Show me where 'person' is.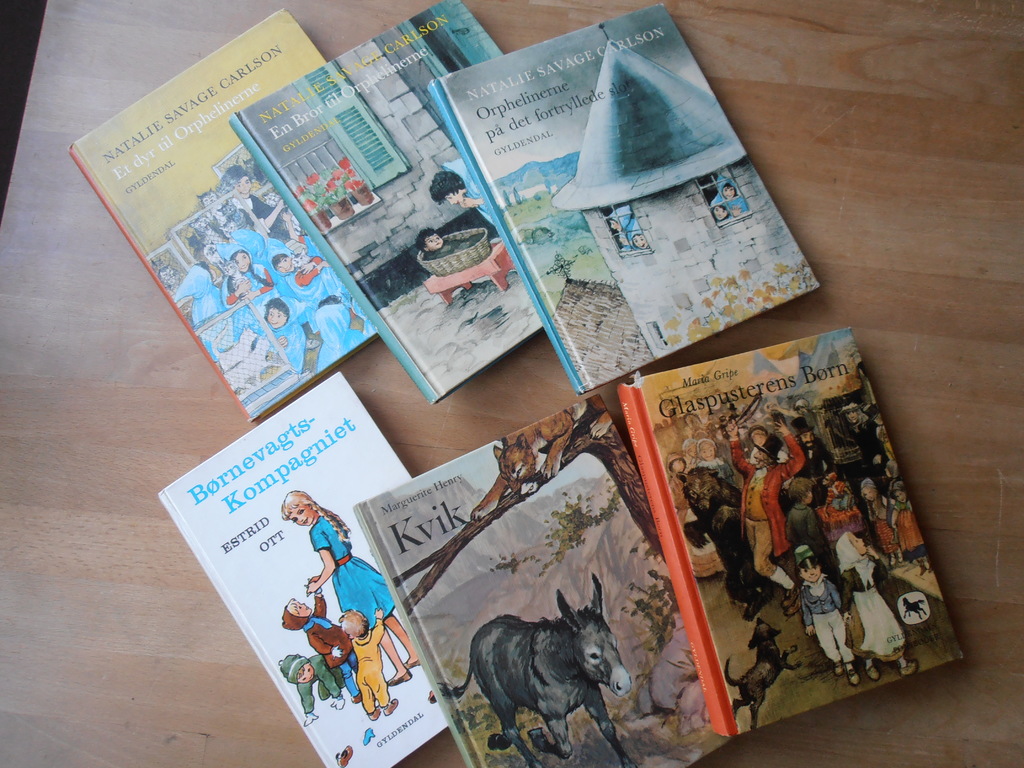
'person' is at 824:468:848:529.
